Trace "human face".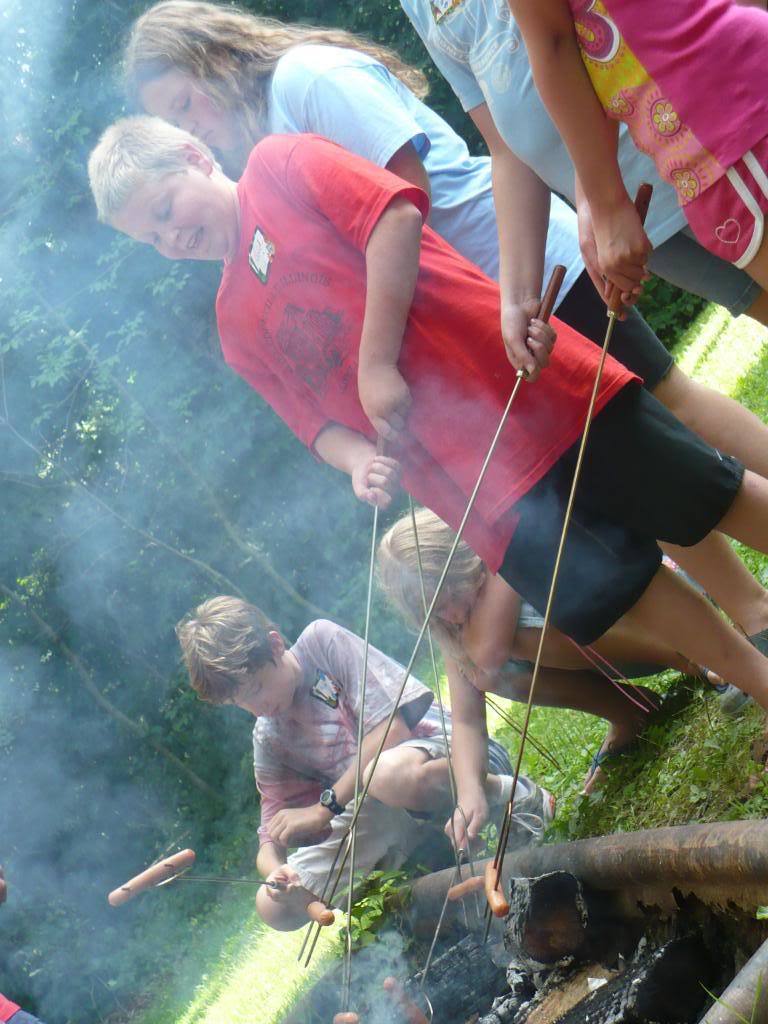
Traced to x1=112 y1=178 x2=236 y2=262.
